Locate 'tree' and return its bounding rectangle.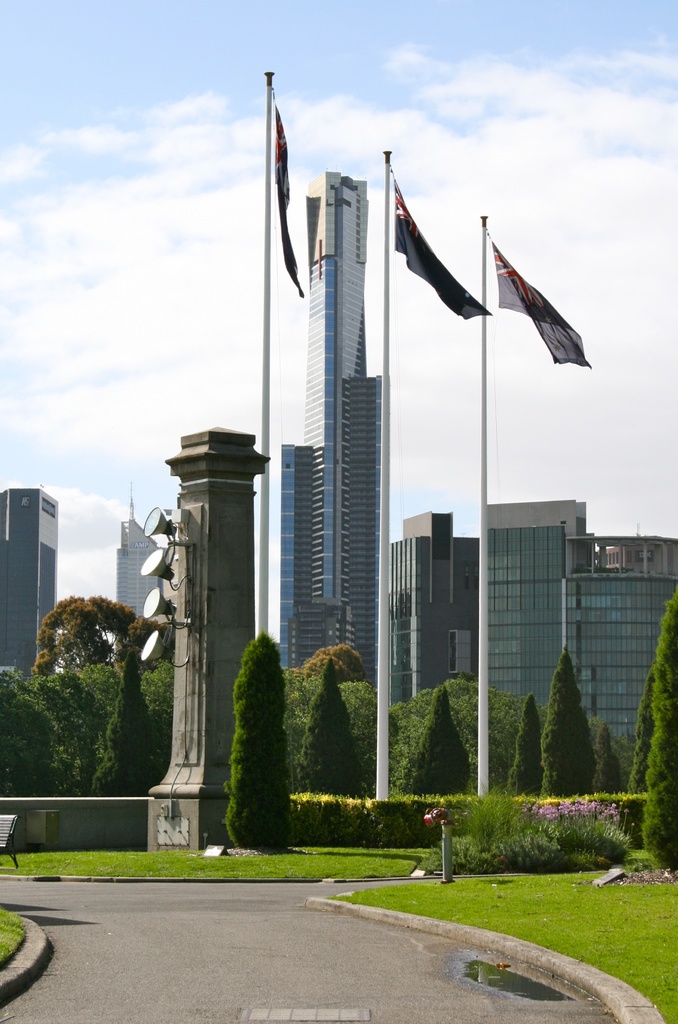
select_region(590, 753, 625, 794).
